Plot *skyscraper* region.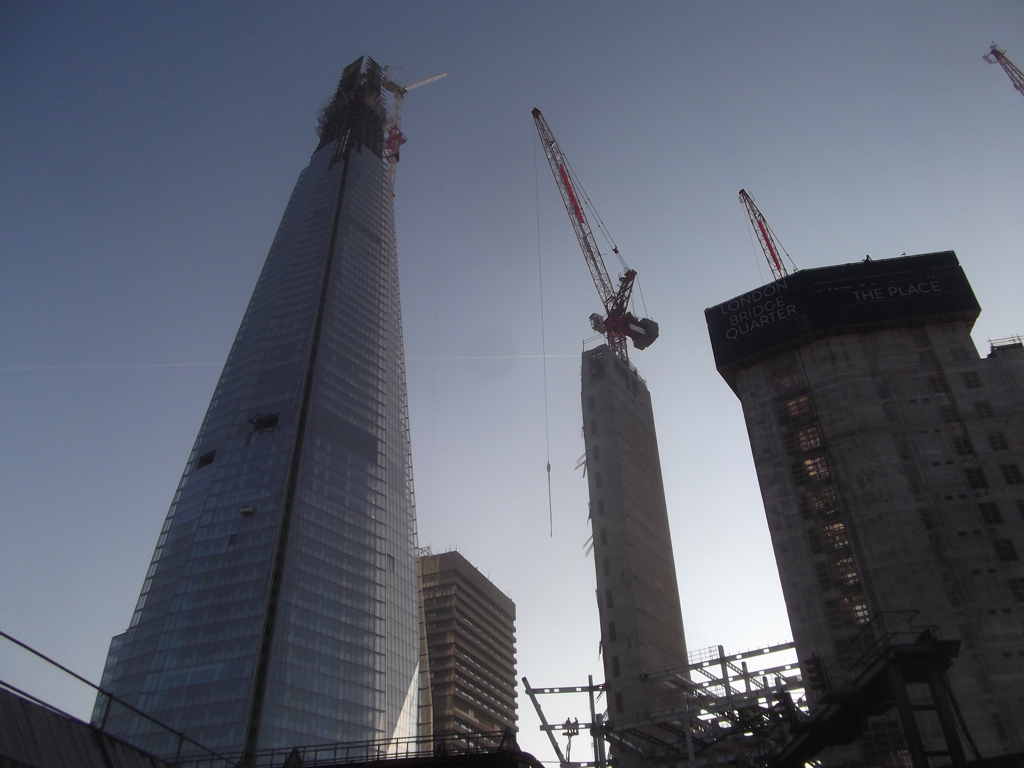
Plotted at l=709, t=249, r=1023, b=761.
